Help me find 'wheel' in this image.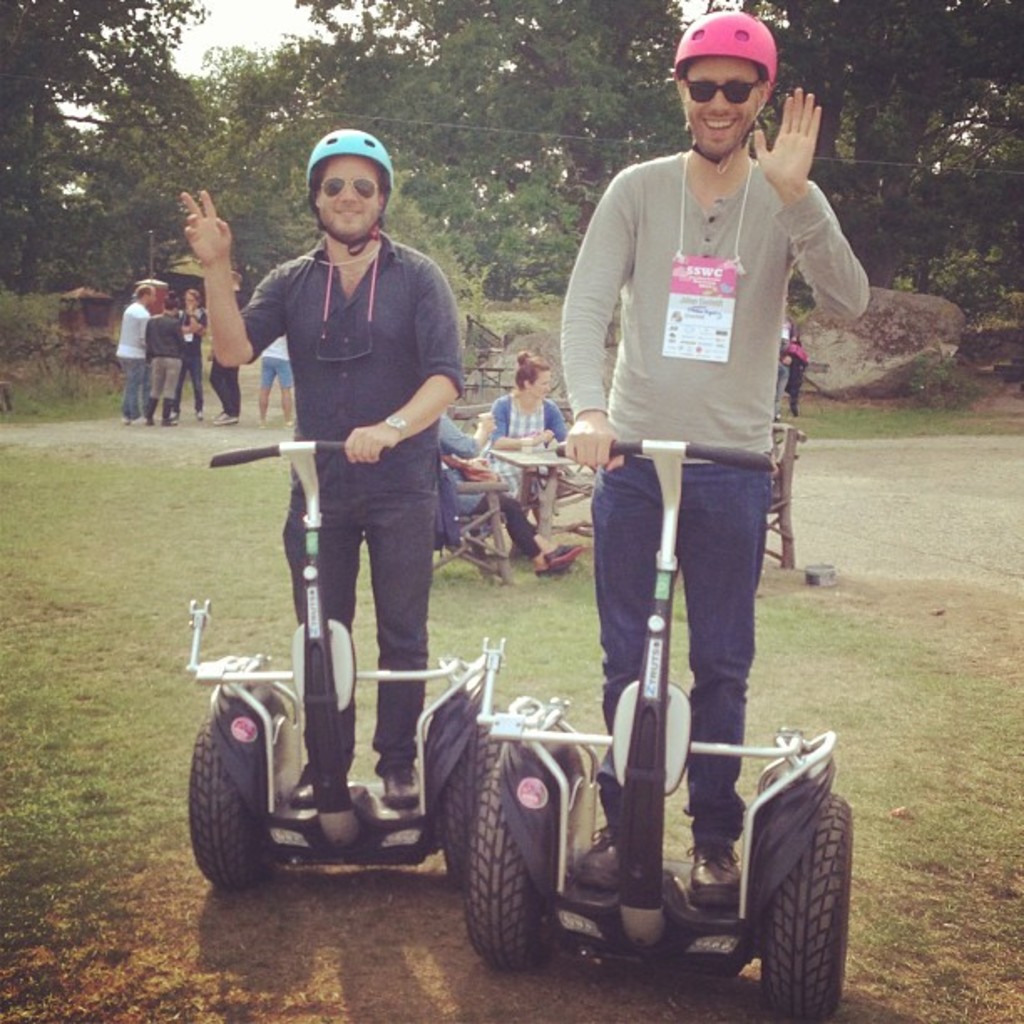
Found it: 462, 756, 550, 965.
